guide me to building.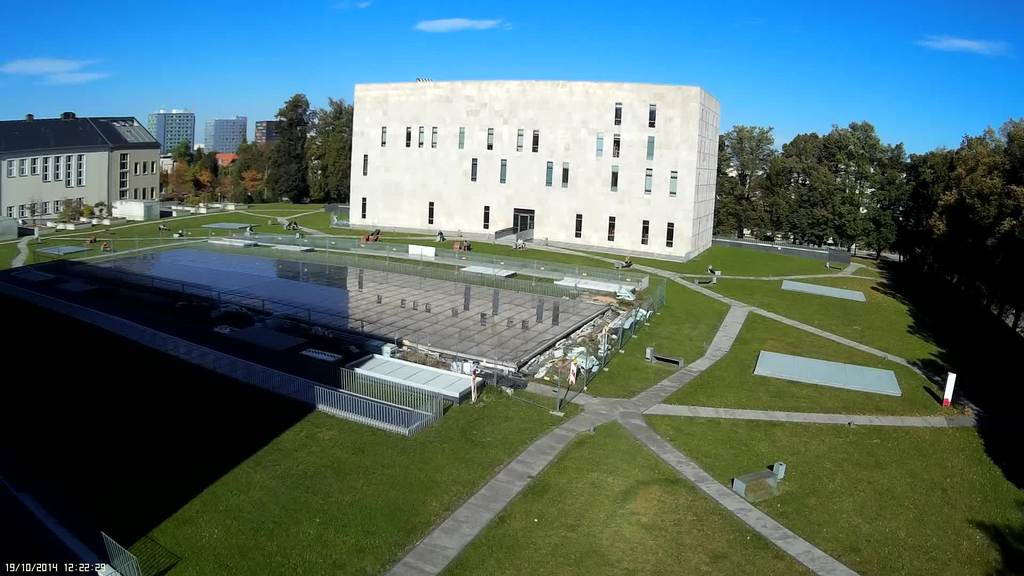
Guidance: (154,106,198,166).
